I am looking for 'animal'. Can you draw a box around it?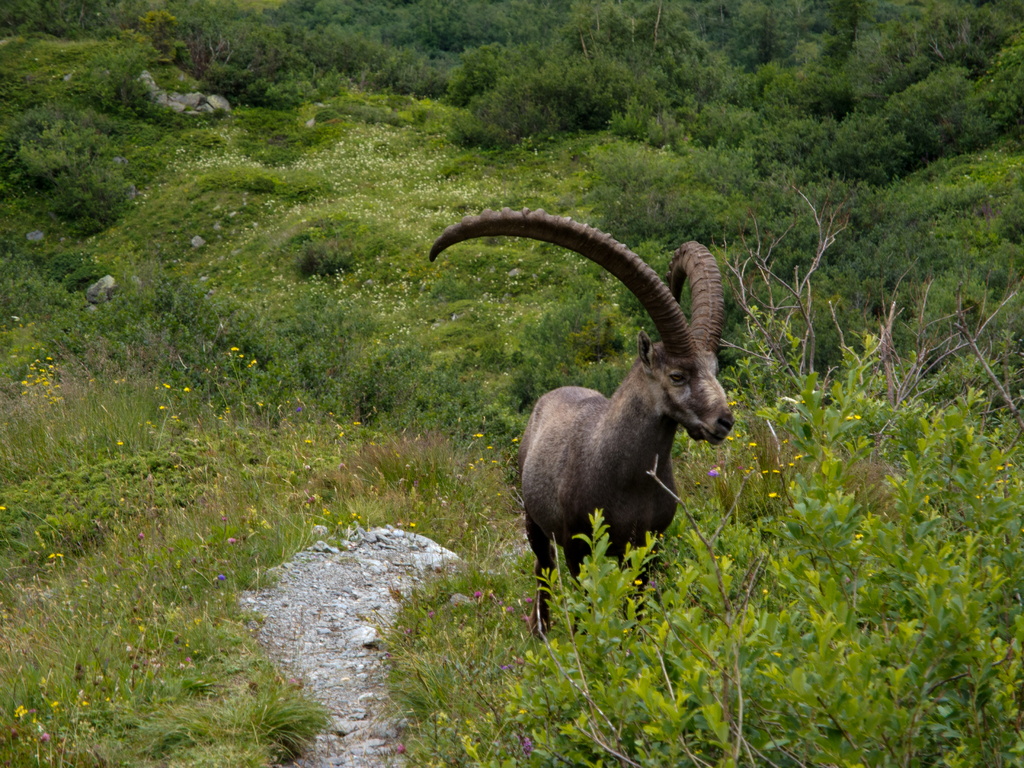
Sure, the bounding box is <bbox>423, 203, 743, 643</bbox>.
